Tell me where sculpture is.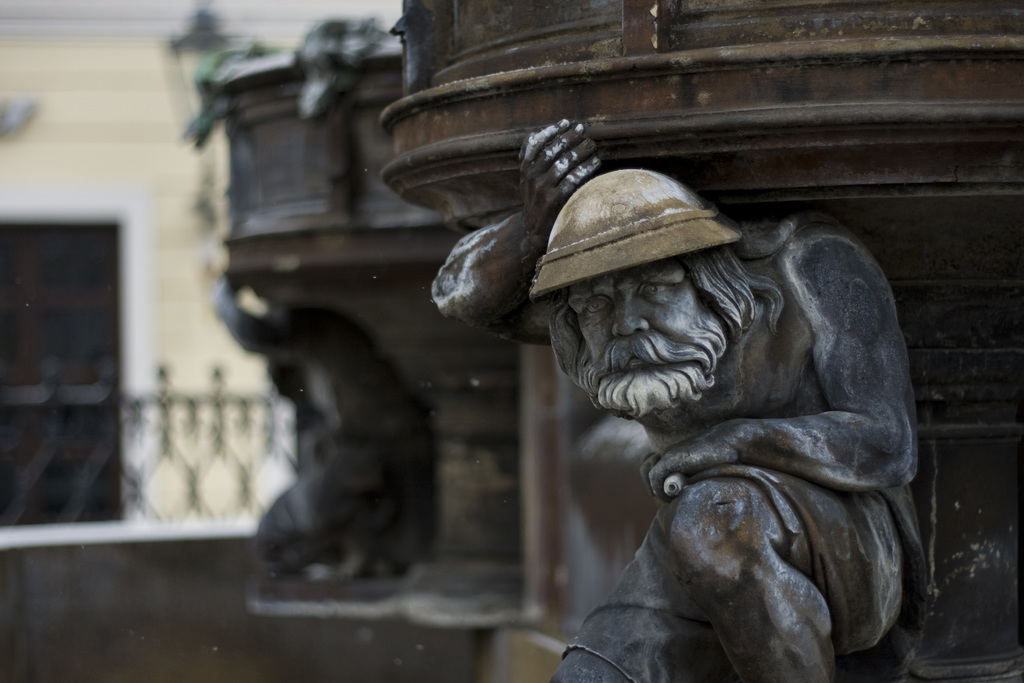
sculpture is at detection(193, 272, 435, 591).
